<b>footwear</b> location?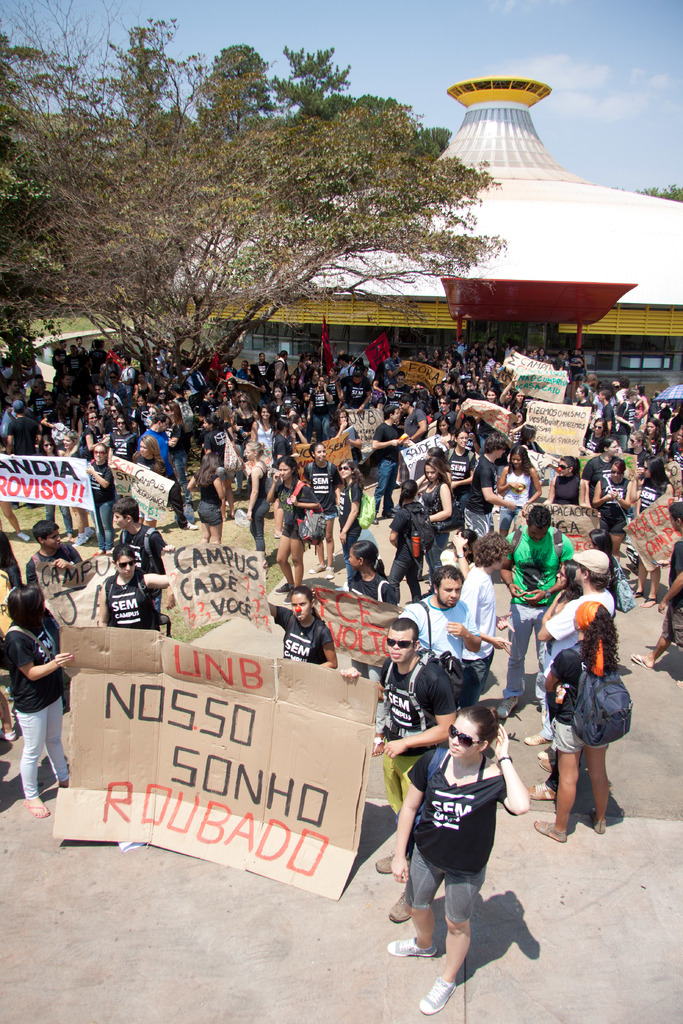
{"x1": 497, "y1": 694, "x2": 523, "y2": 720}
